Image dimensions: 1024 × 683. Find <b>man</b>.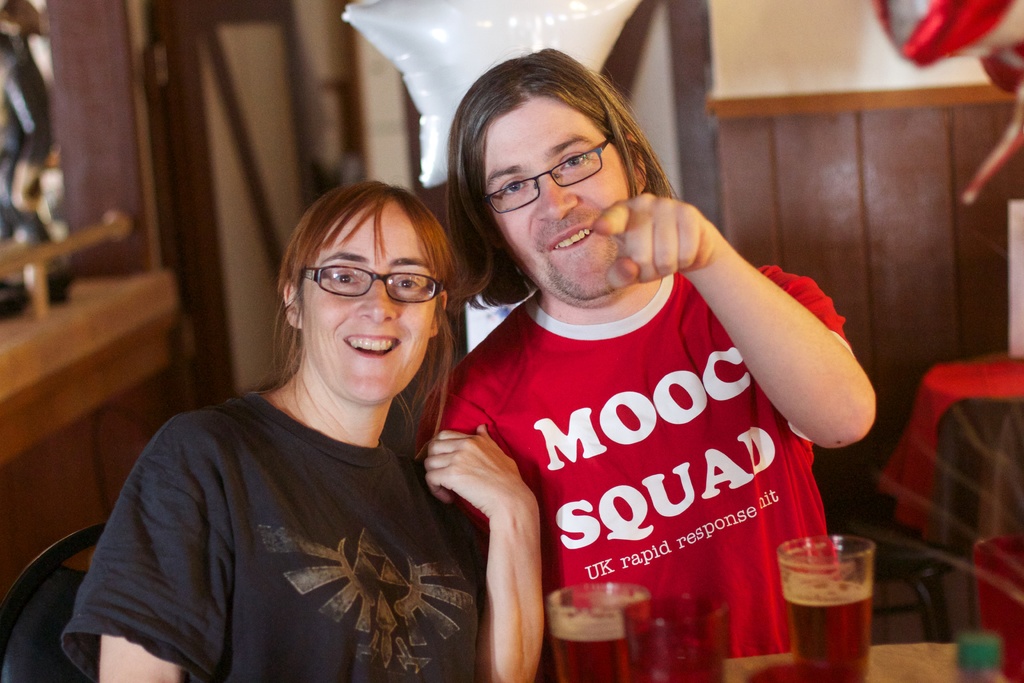
{"x1": 415, "y1": 45, "x2": 878, "y2": 682}.
